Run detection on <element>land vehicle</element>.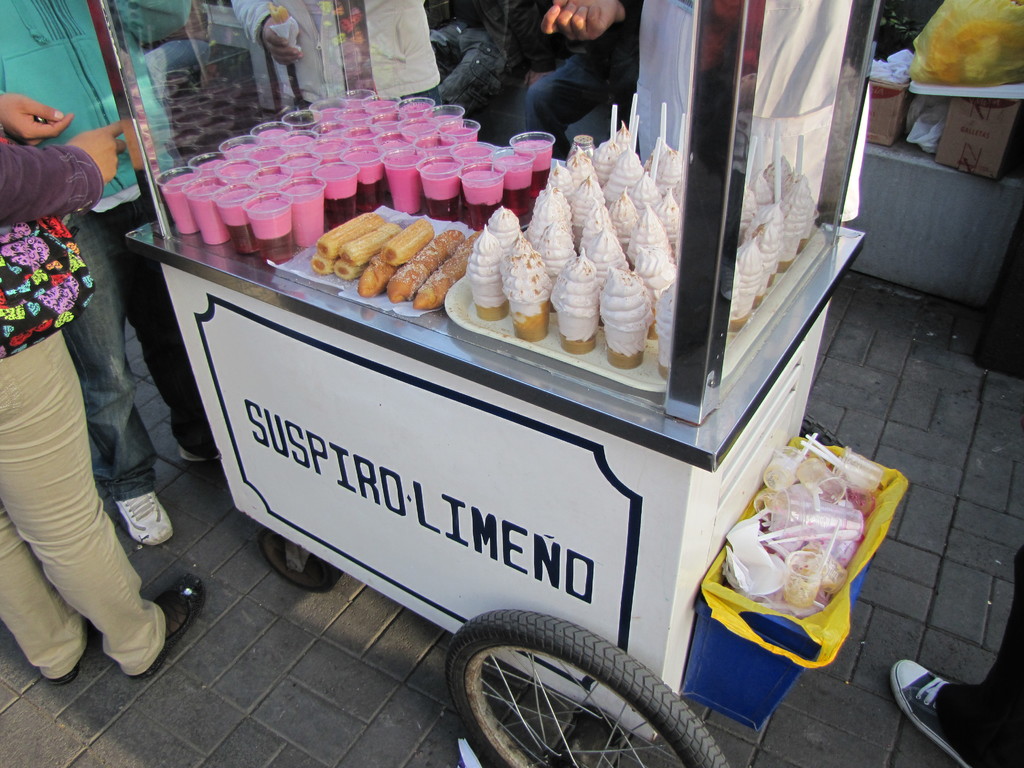
Result: (86, 57, 900, 767).
